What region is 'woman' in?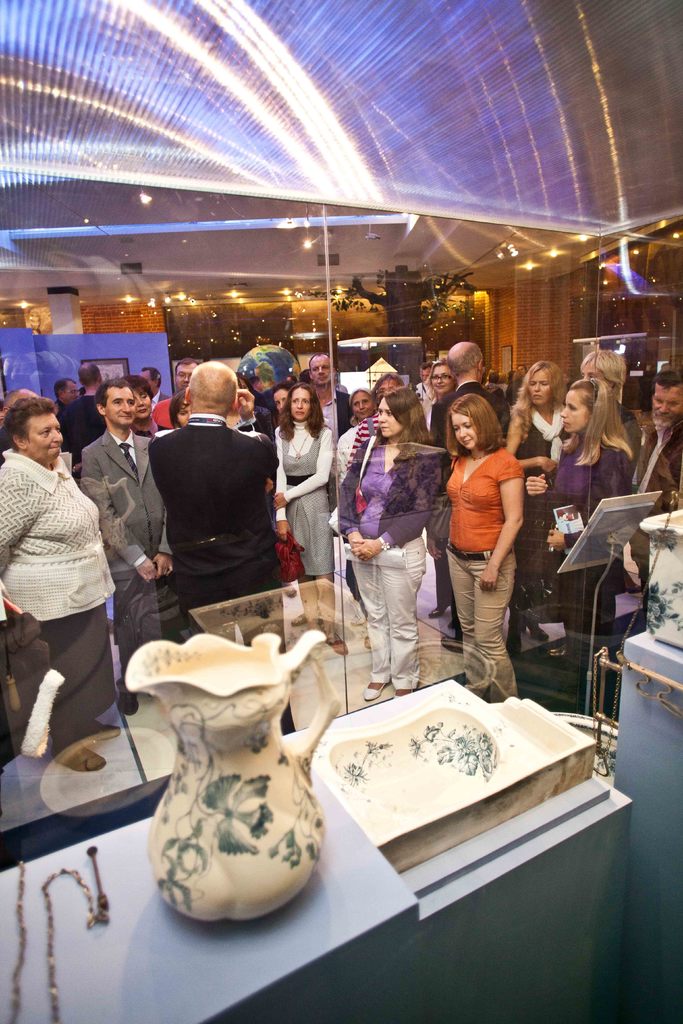
0/389/131/774.
